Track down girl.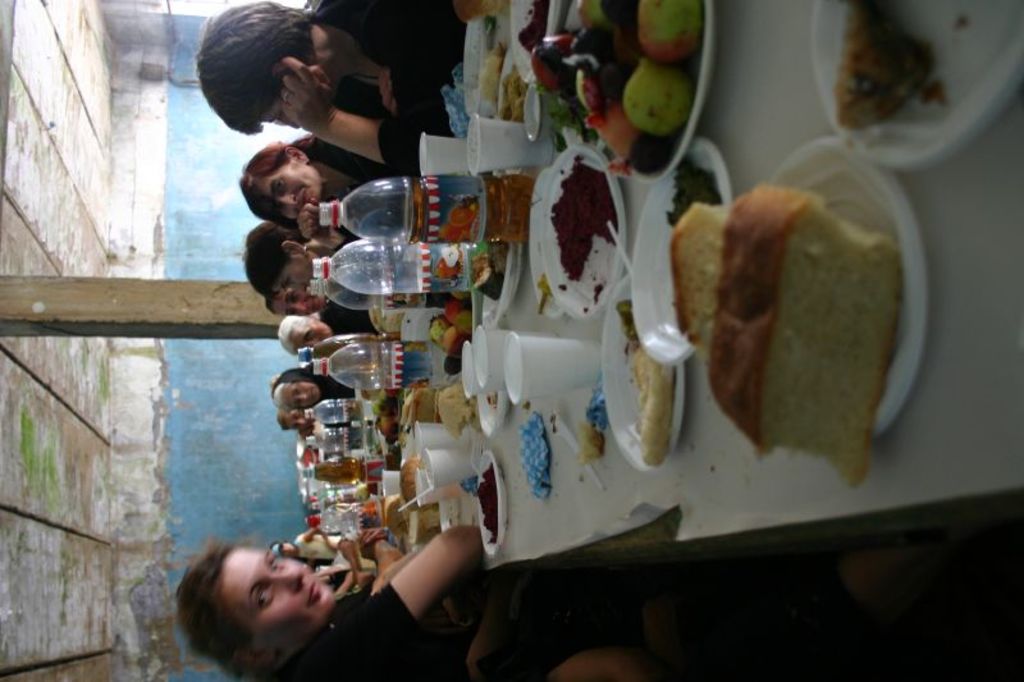
Tracked to BBox(172, 526, 641, 681).
